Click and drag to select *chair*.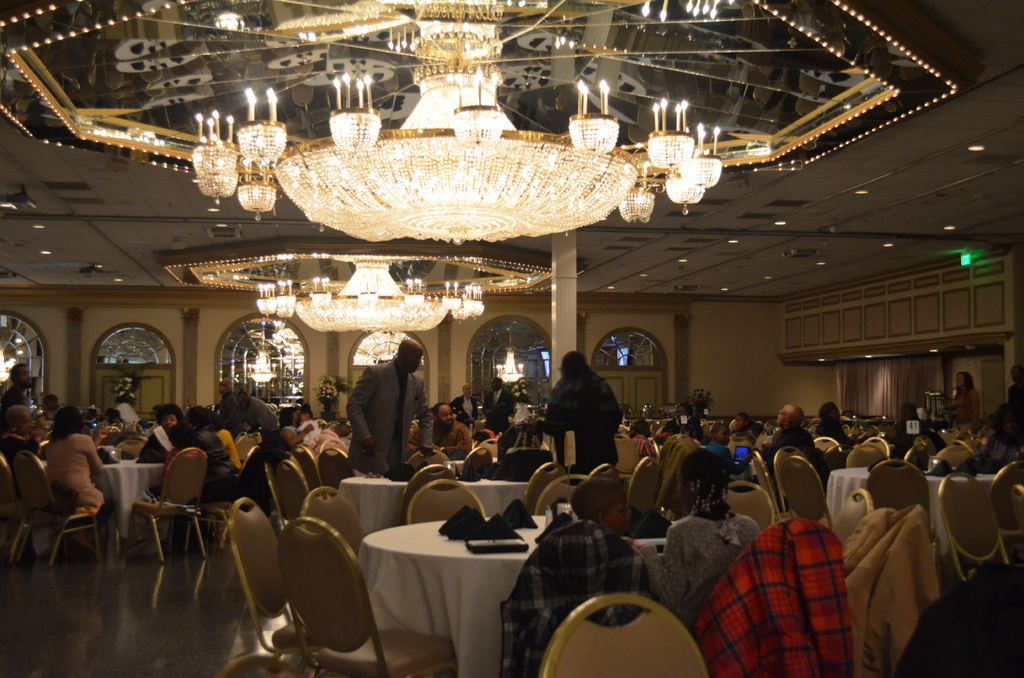
Selection: 771/458/844/525.
